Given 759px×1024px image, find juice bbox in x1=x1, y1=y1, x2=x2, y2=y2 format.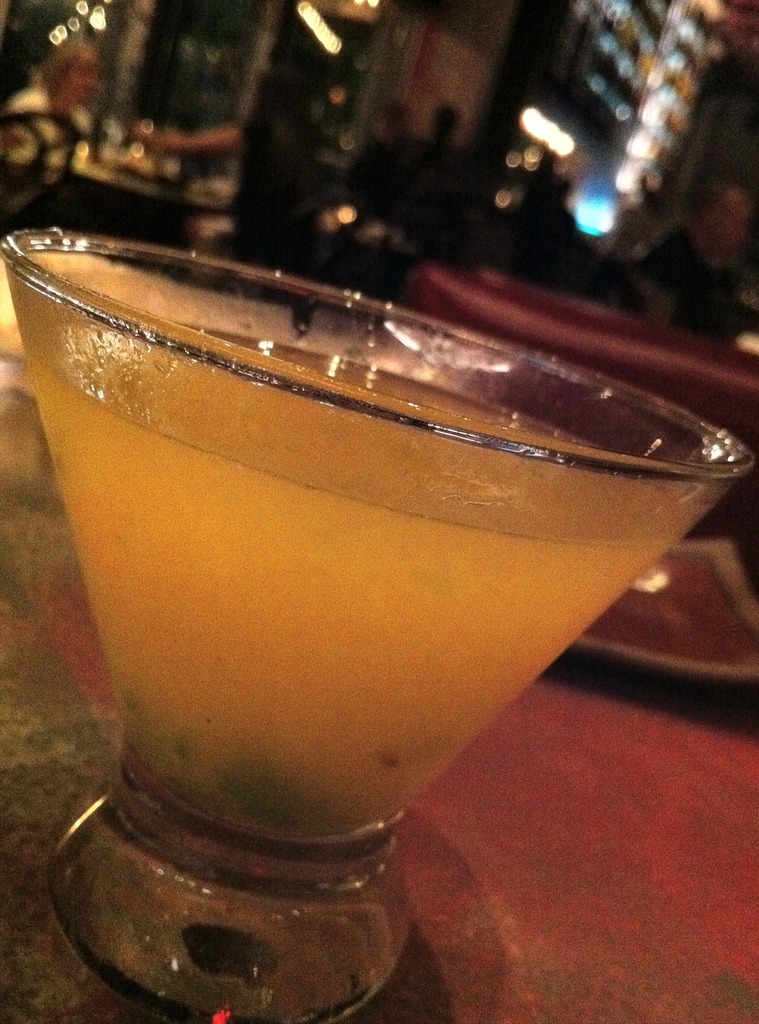
x1=5, y1=175, x2=711, y2=905.
